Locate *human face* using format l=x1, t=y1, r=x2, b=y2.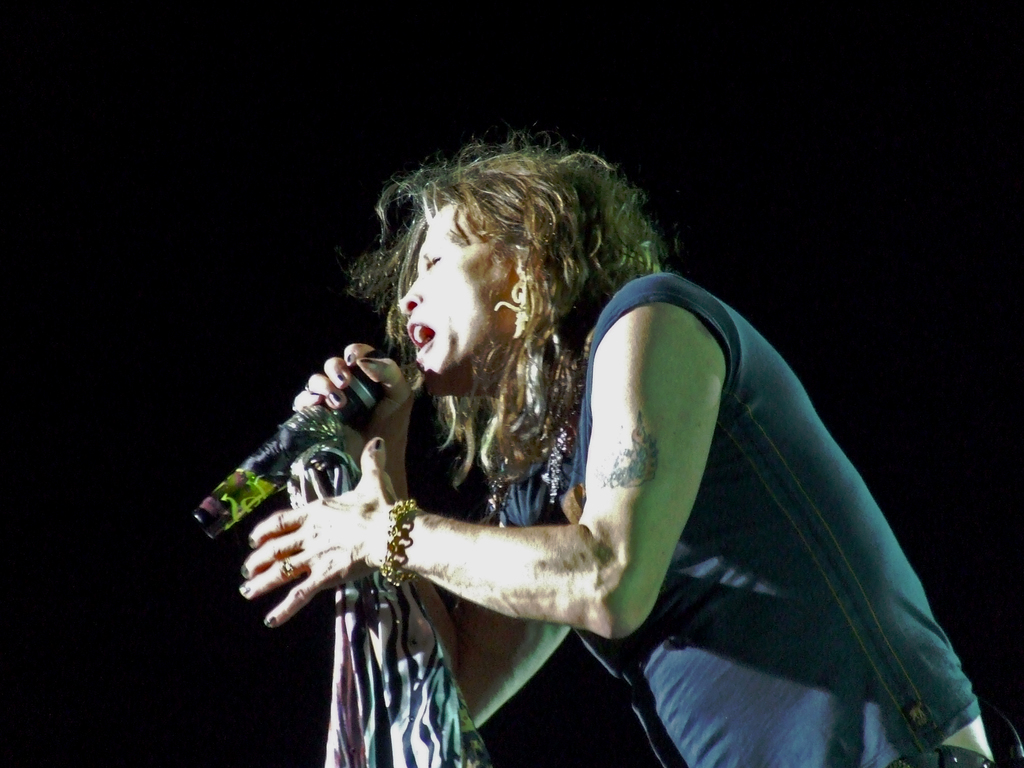
l=399, t=201, r=514, b=378.
